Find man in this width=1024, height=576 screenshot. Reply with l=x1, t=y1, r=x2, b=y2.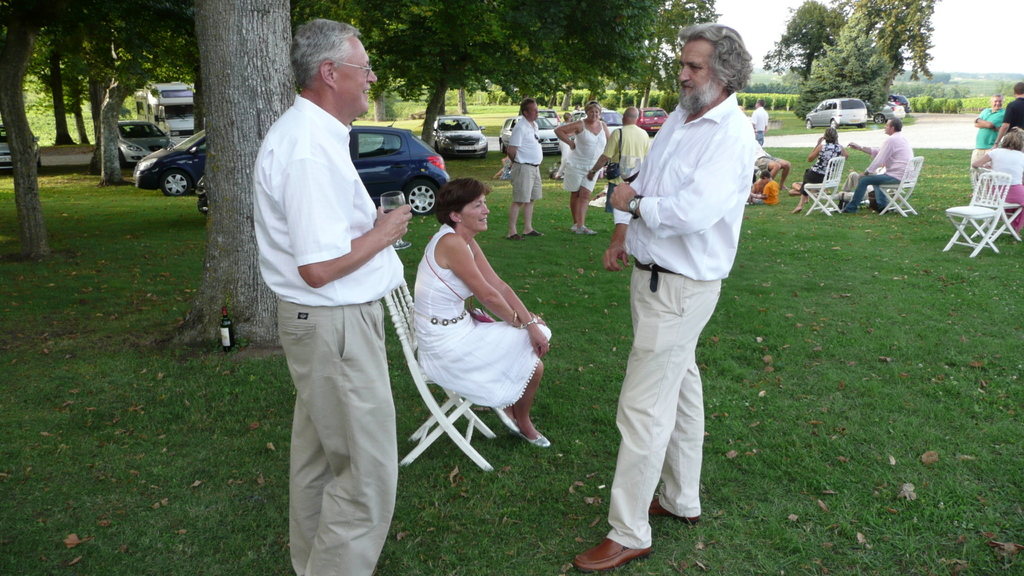
l=246, t=19, r=406, b=575.
